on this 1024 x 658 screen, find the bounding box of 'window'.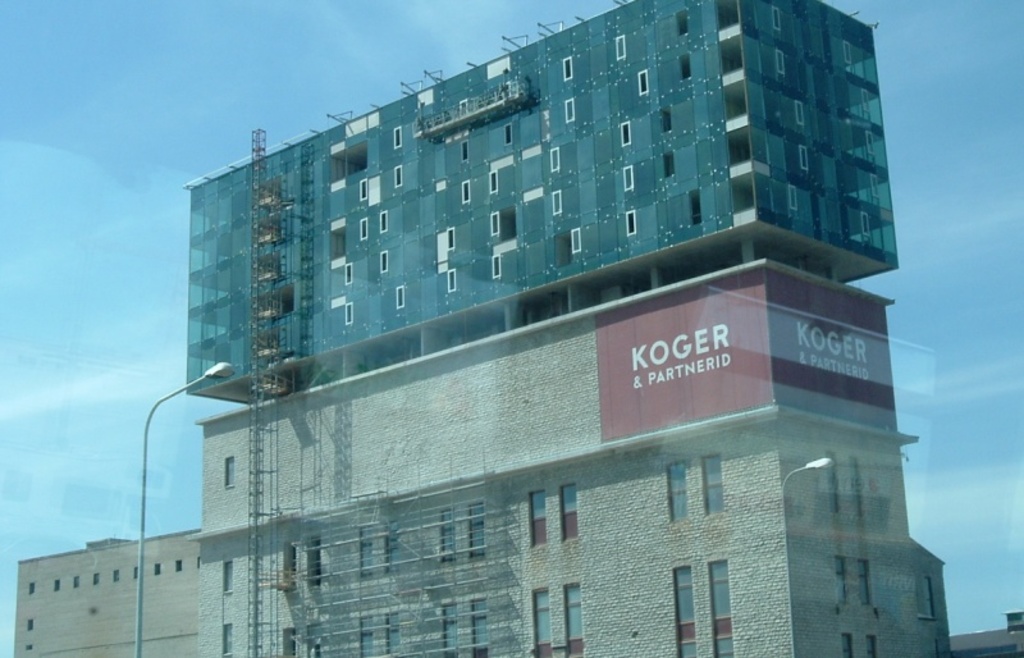
Bounding box: region(384, 614, 401, 657).
